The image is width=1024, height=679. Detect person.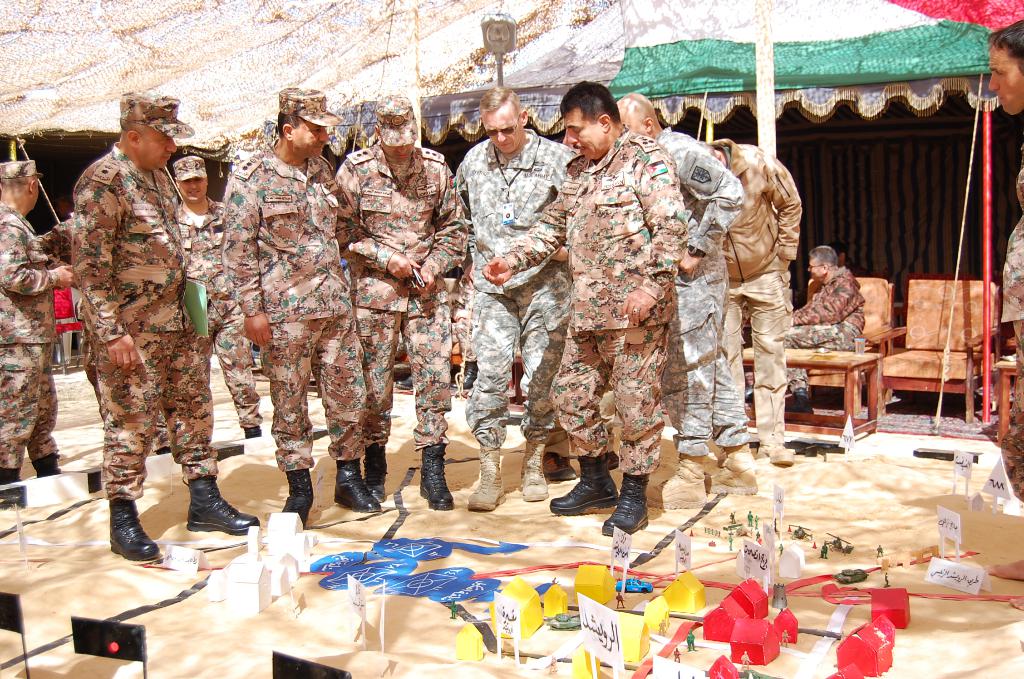
Detection: locate(0, 156, 73, 495).
